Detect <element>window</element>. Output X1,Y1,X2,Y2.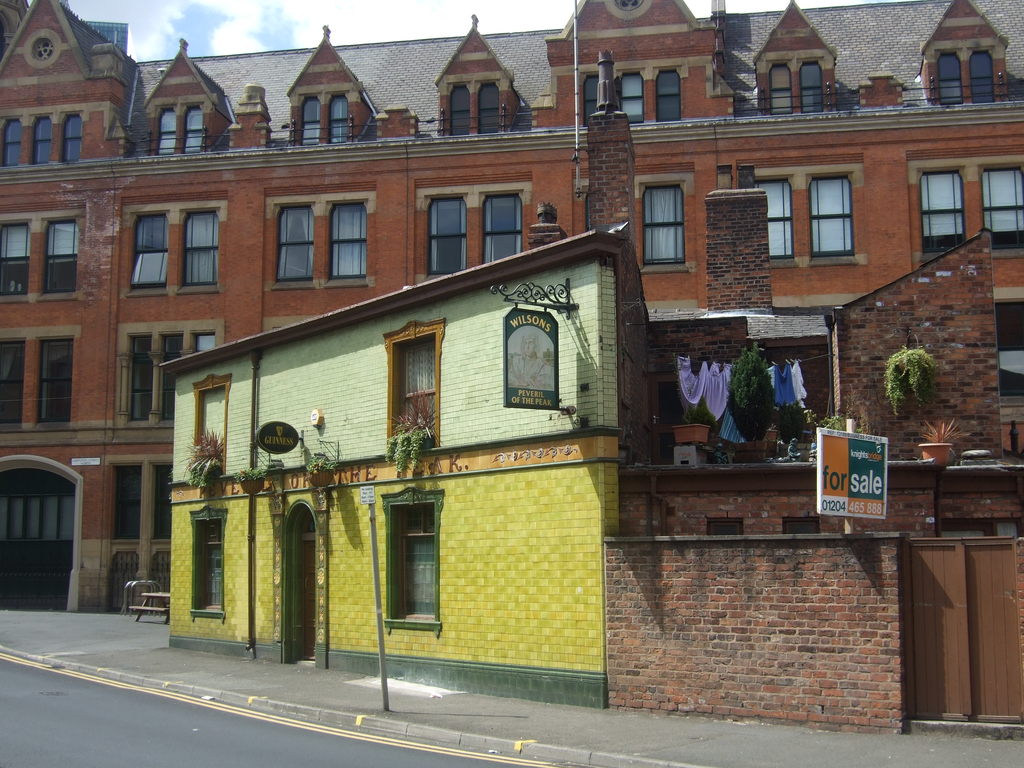
993,305,1023,397.
